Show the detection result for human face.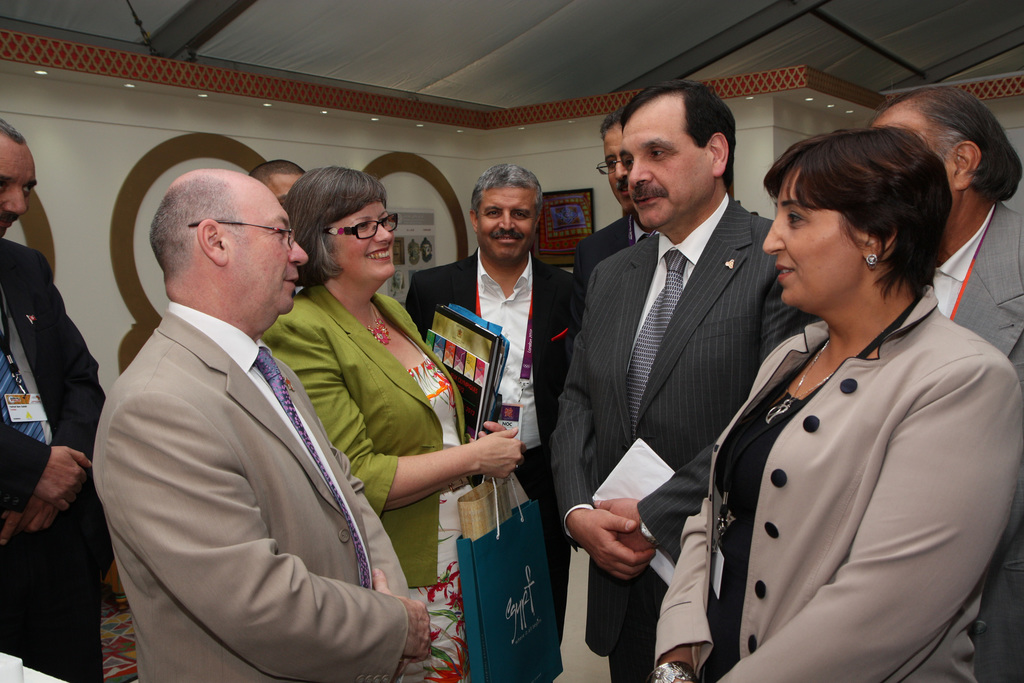
<region>474, 183, 532, 266</region>.
